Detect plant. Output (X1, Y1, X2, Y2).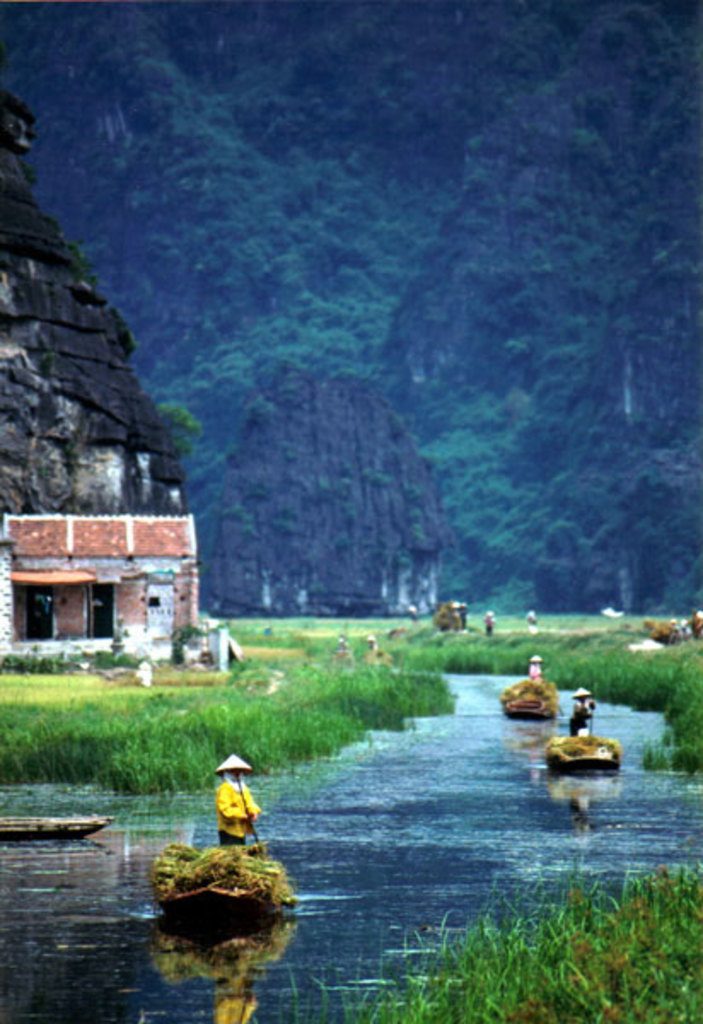
(147, 384, 200, 447).
